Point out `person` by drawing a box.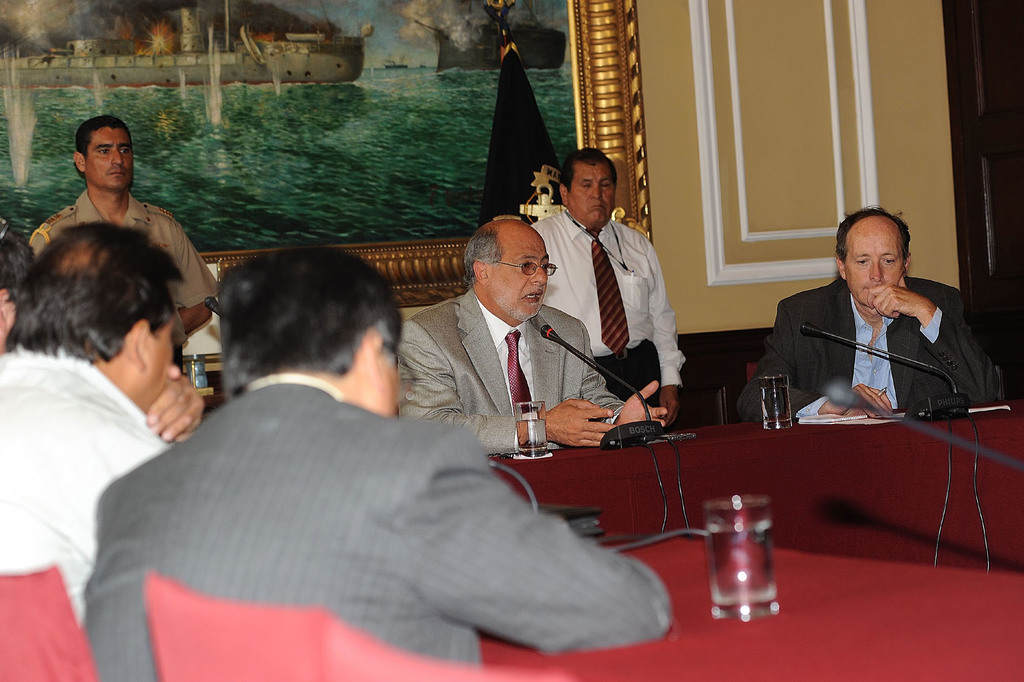
[x1=397, y1=211, x2=671, y2=456].
